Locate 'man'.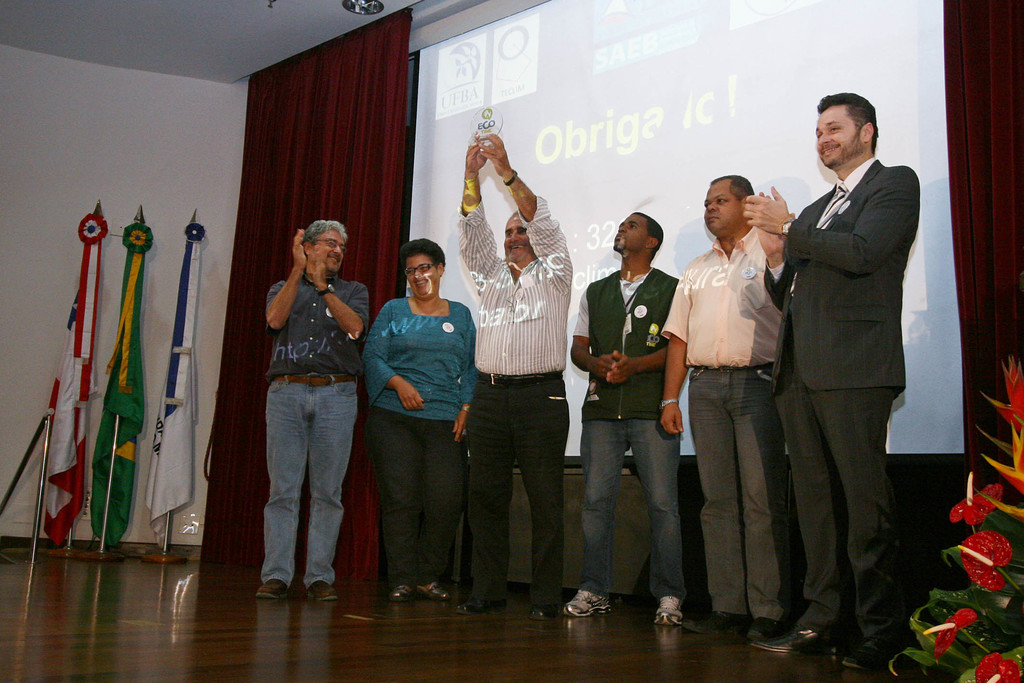
Bounding box: <bbox>560, 210, 687, 621</bbox>.
